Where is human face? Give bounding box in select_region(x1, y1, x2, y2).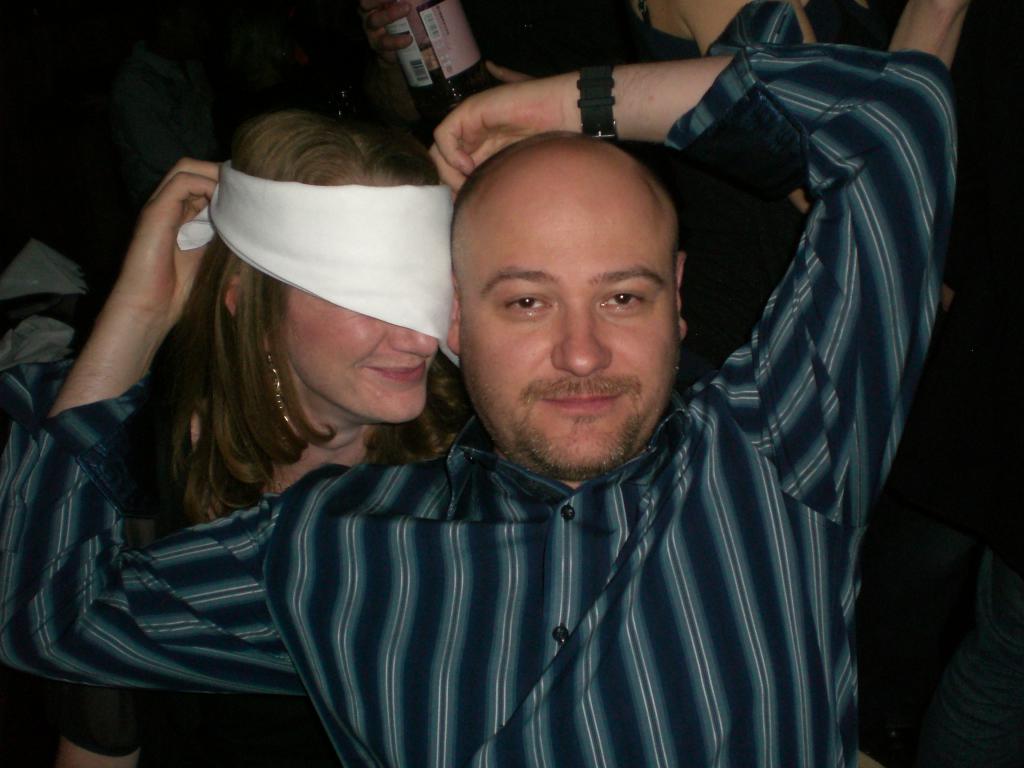
select_region(460, 176, 680, 479).
